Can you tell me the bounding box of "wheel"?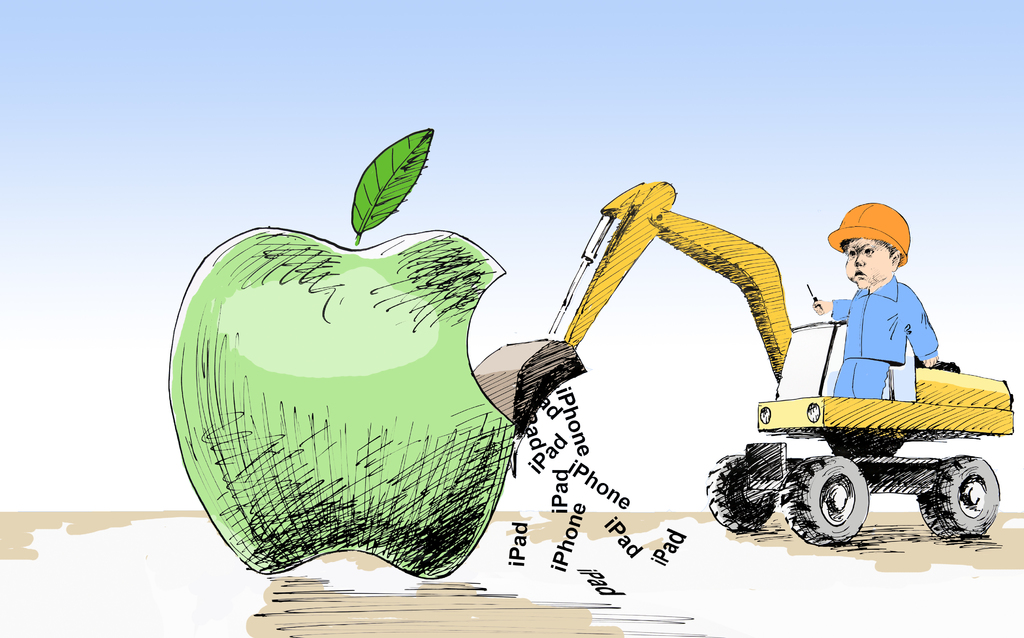
[x1=918, y1=454, x2=998, y2=539].
